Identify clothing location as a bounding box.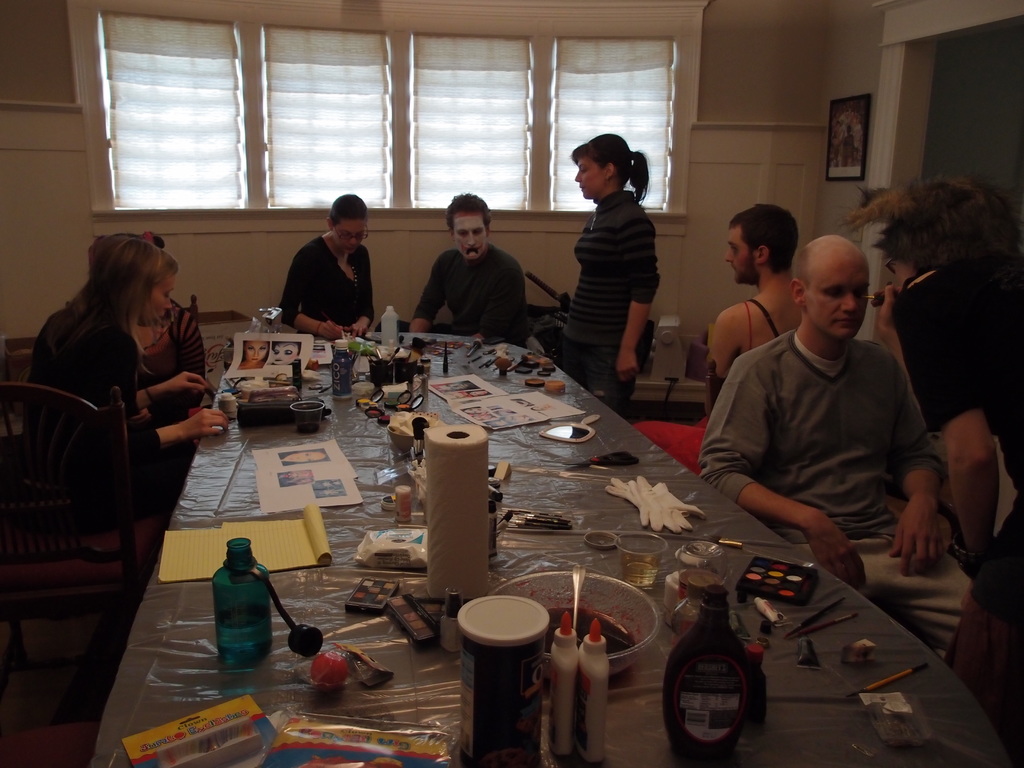
<bbox>893, 265, 967, 406</bbox>.
